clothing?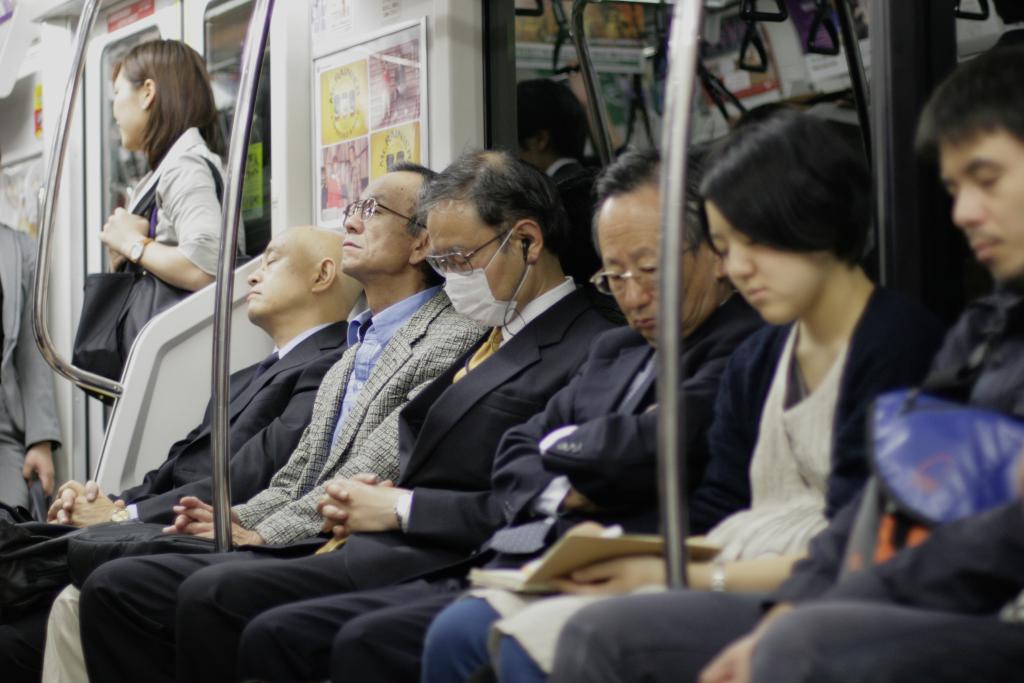
region(98, 120, 246, 388)
